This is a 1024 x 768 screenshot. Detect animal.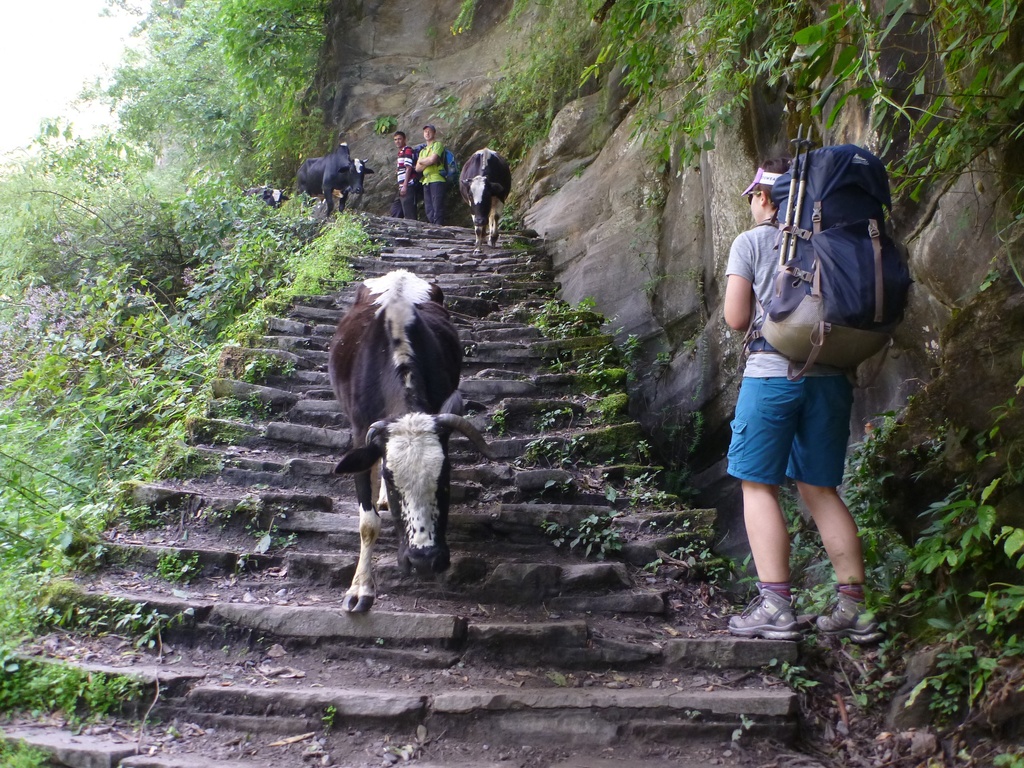
bbox=[460, 152, 514, 260].
